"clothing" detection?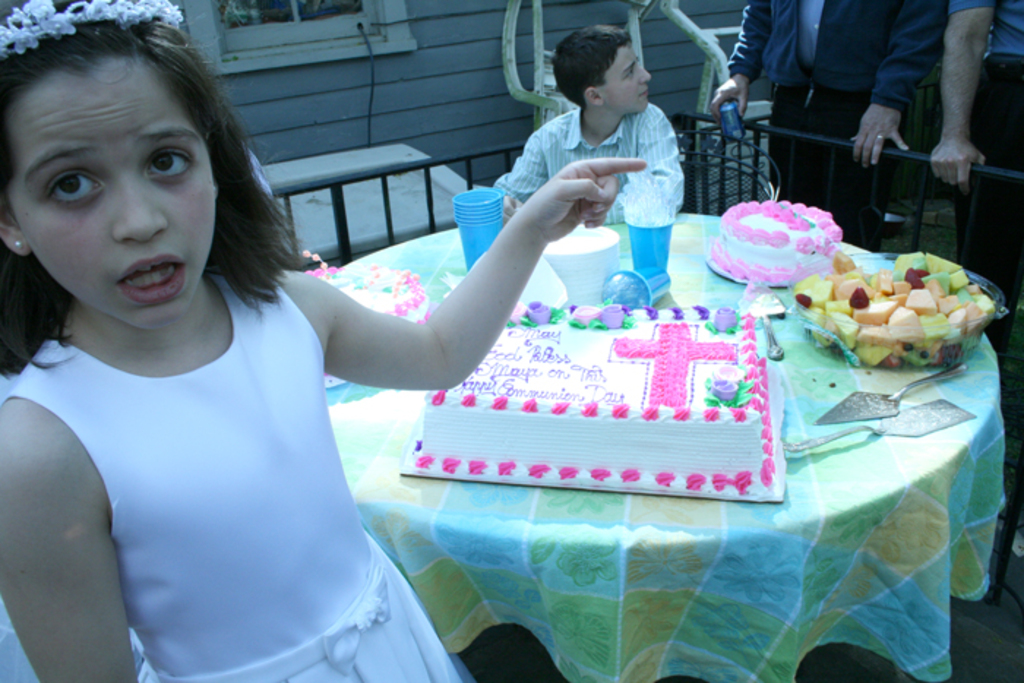
pyautogui.locateOnScreen(730, 0, 936, 233)
